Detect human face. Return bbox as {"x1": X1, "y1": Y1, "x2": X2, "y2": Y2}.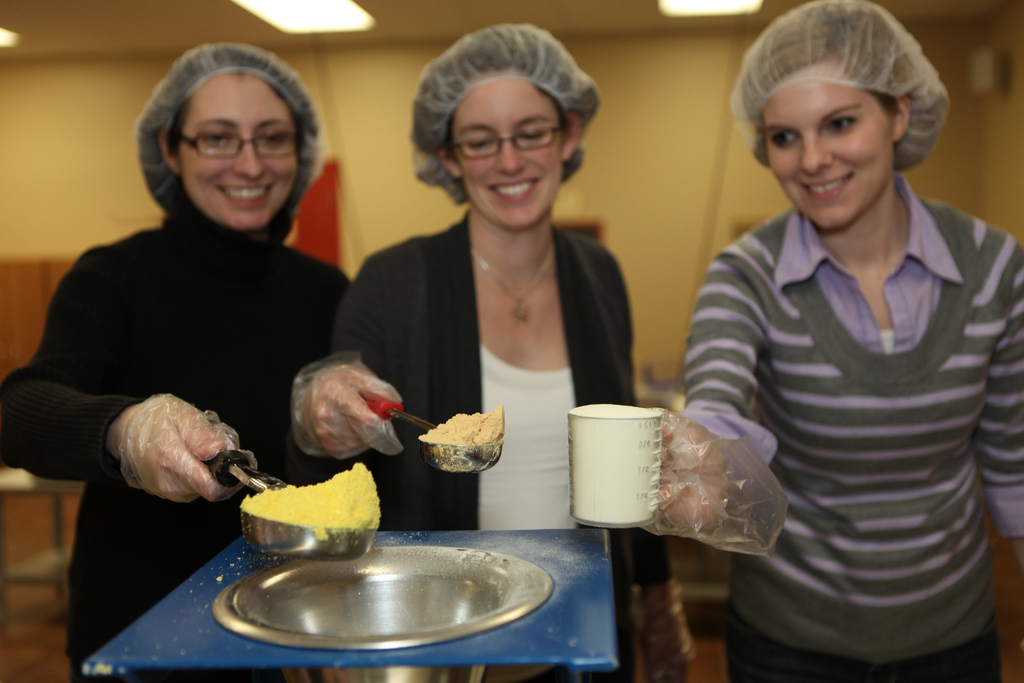
{"x1": 459, "y1": 78, "x2": 568, "y2": 229}.
